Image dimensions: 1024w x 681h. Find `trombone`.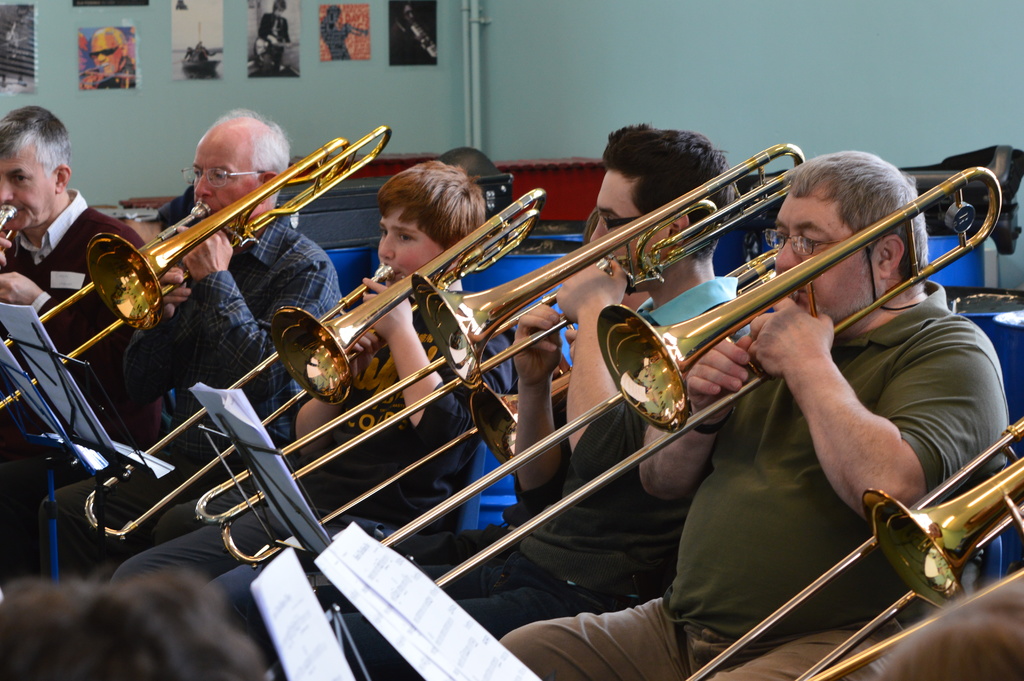
rect(374, 161, 1001, 590).
